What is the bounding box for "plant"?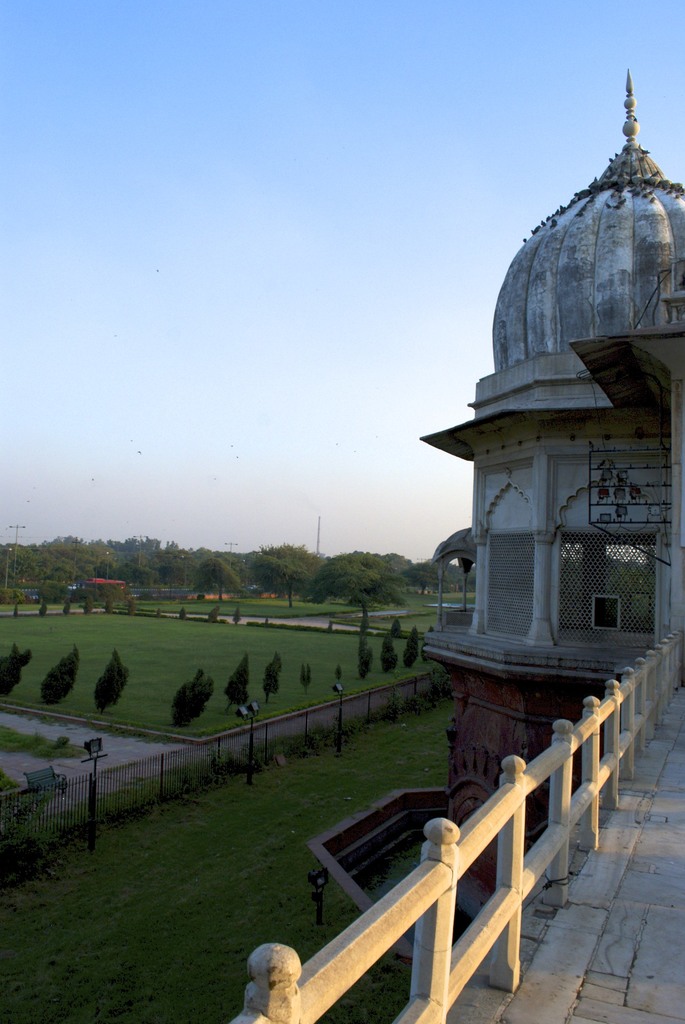
l=53, t=592, r=76, b=630.
